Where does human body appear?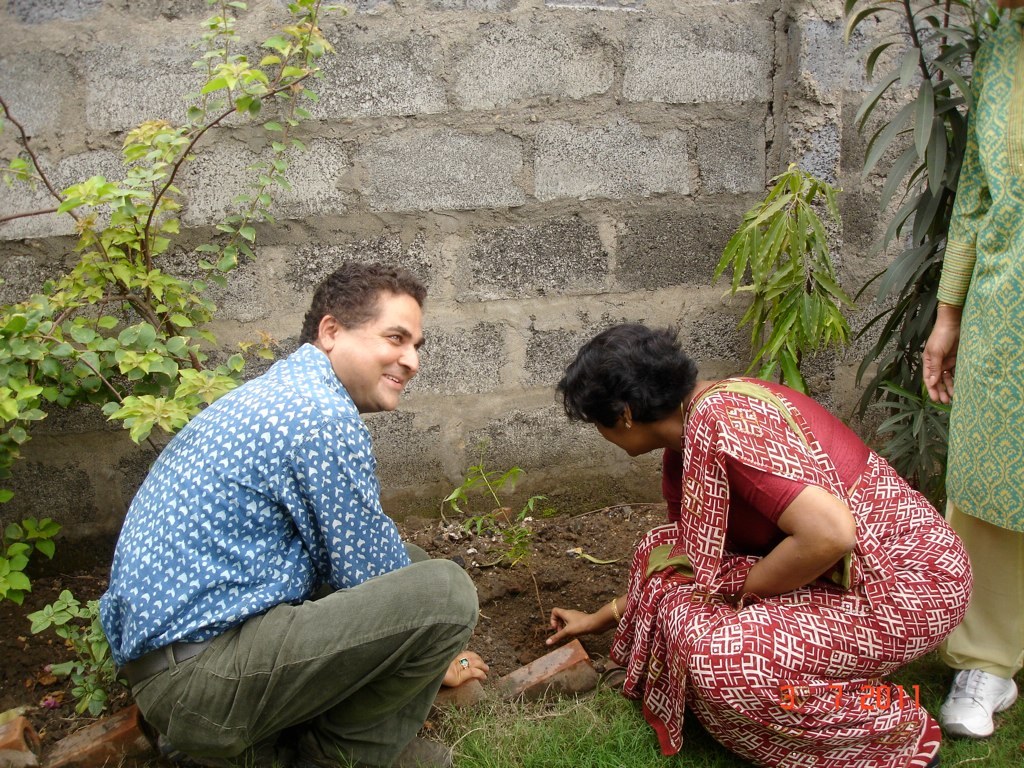
Appears at 96:264:488:767.
